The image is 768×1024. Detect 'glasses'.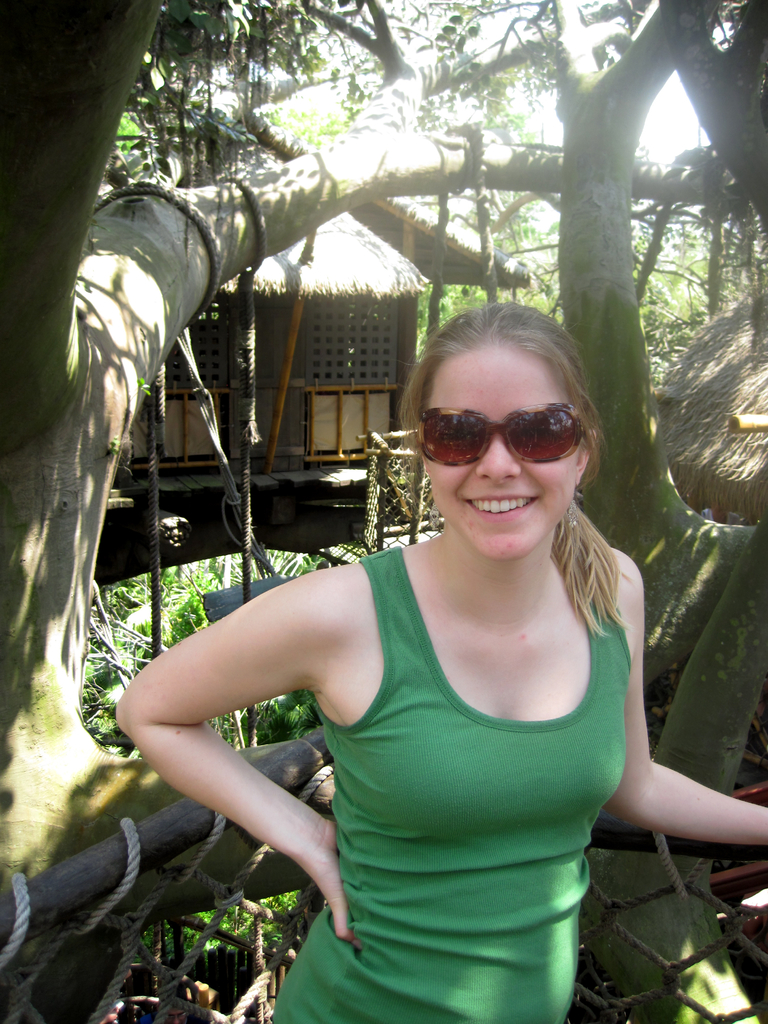
Detection: <region>415, 406, 591, 470</region>.
